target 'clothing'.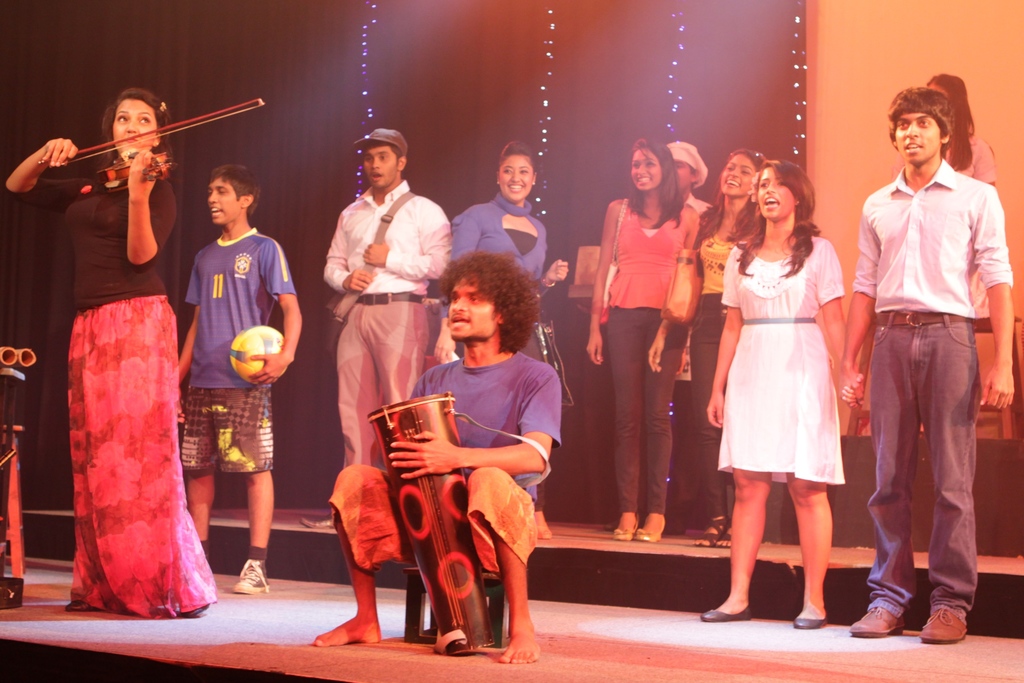
Target region: bbox=[937, 145, 999, 343].
